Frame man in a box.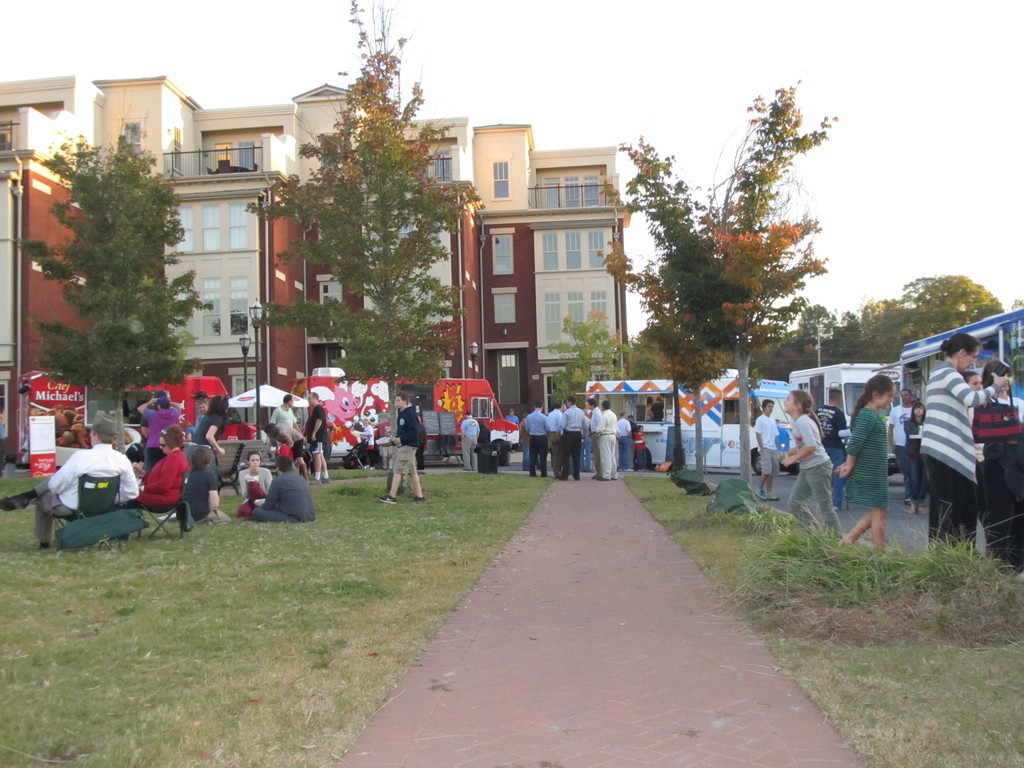
628,416,637,431.
